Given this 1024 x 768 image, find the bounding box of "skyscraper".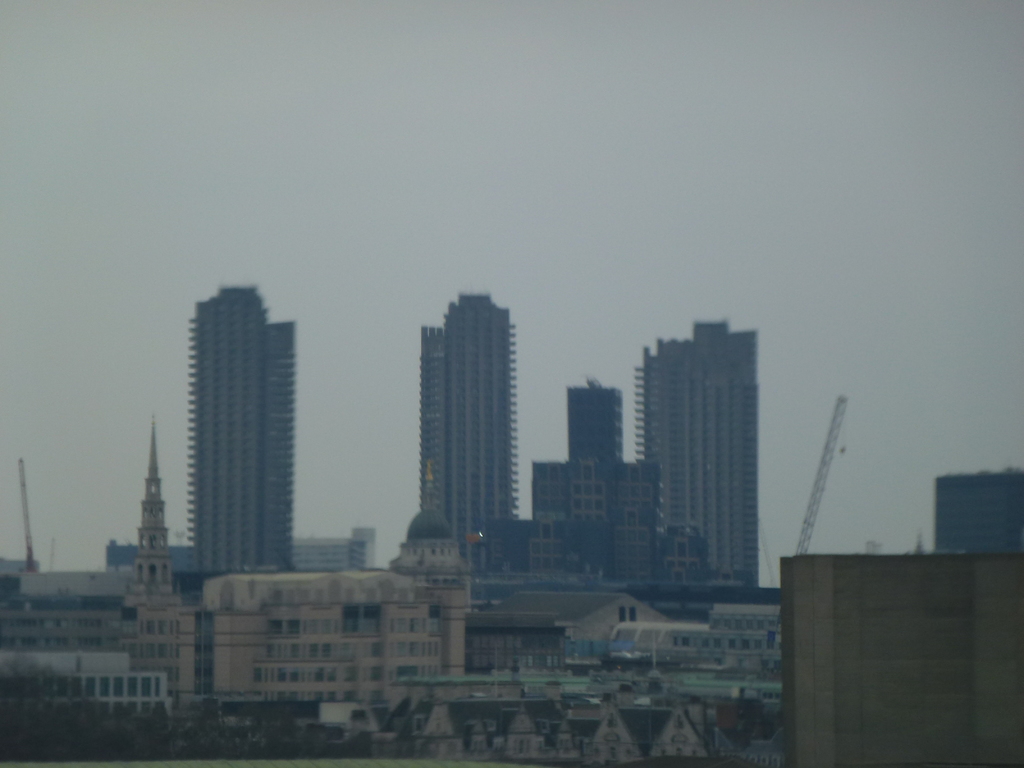
bbox=[462, 522, 639, 675].
